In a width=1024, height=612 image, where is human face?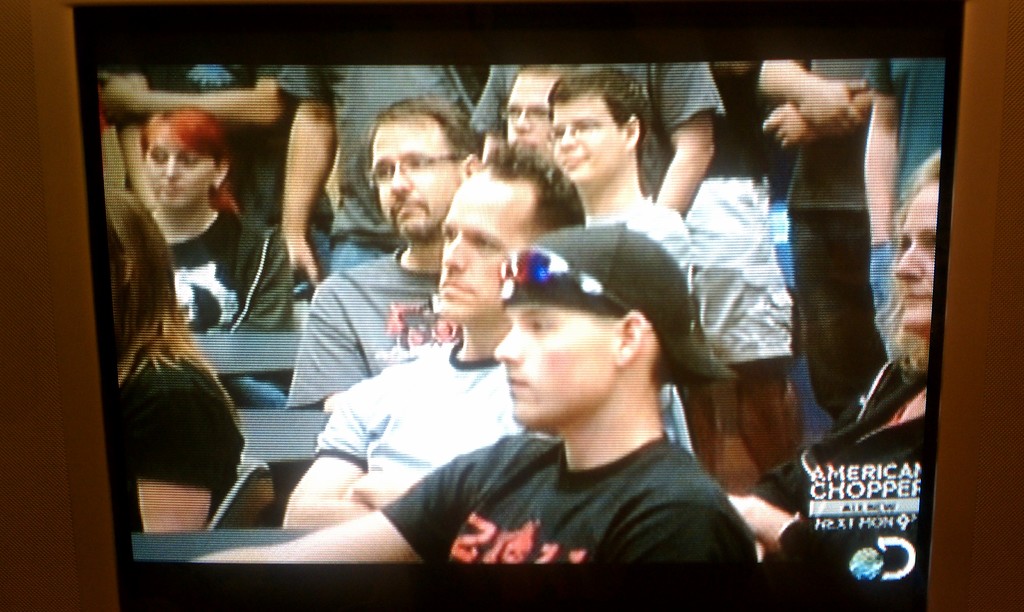
[367, 118, 452, 240].
